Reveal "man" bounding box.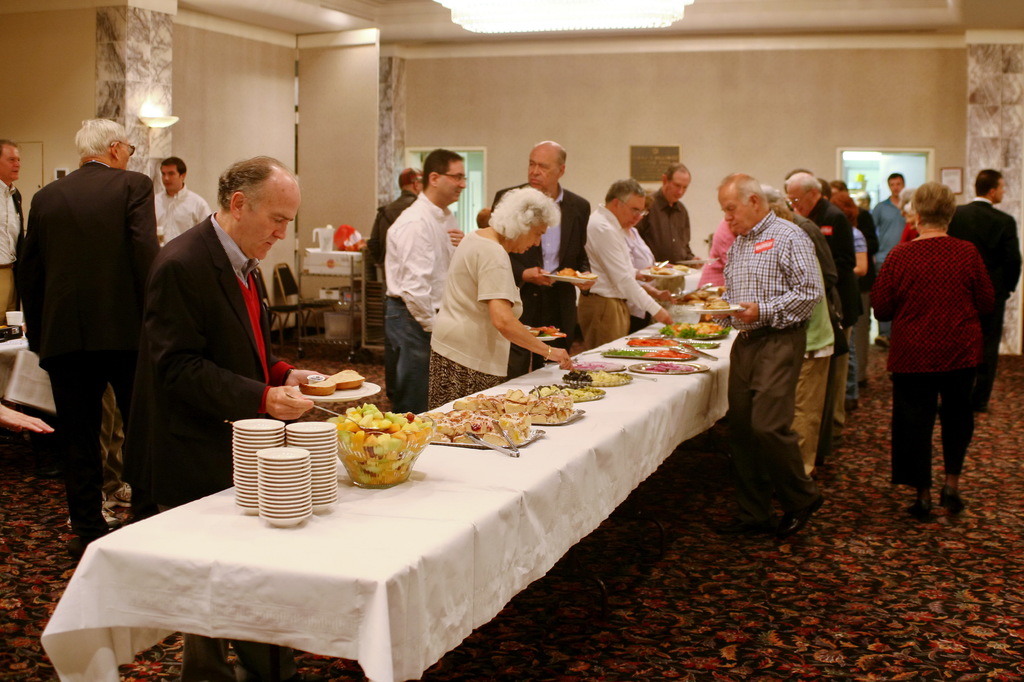
Revealed: 869 173 907 349.
